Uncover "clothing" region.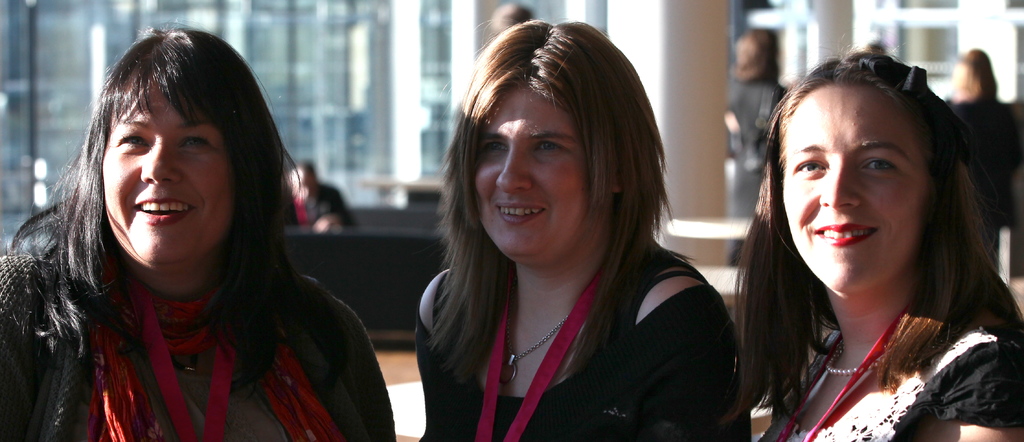
Uncovered: <region>3, 154, 371, 432</region>.
